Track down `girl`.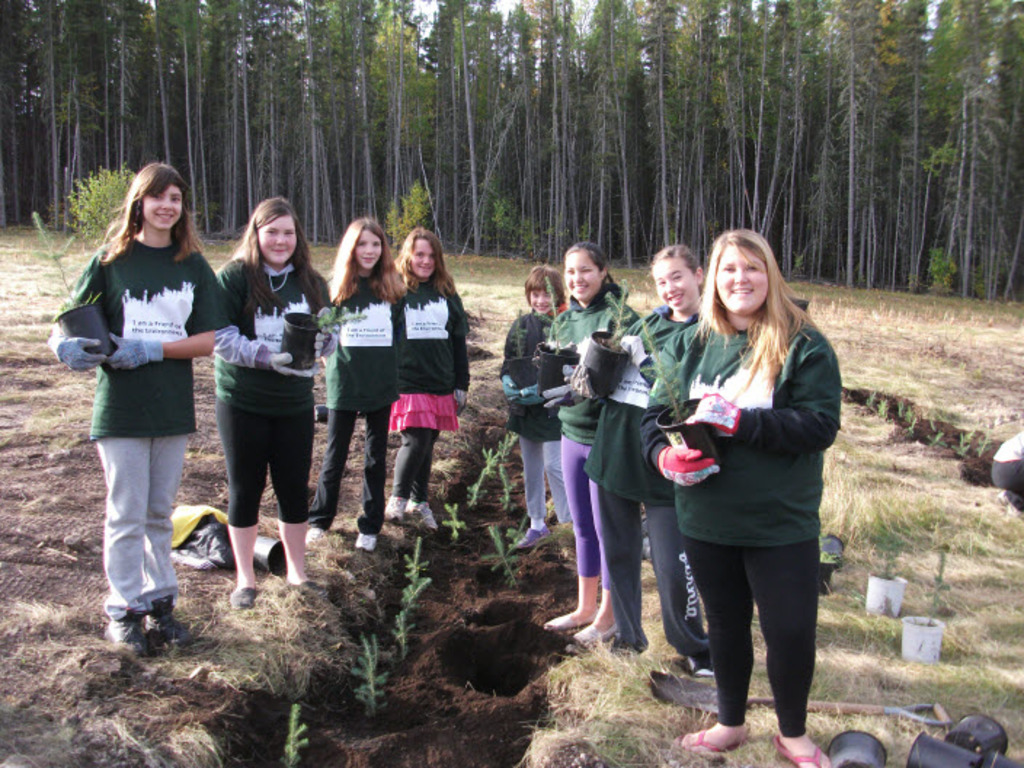
Tracked to locate(220, 195, 329, 607).
